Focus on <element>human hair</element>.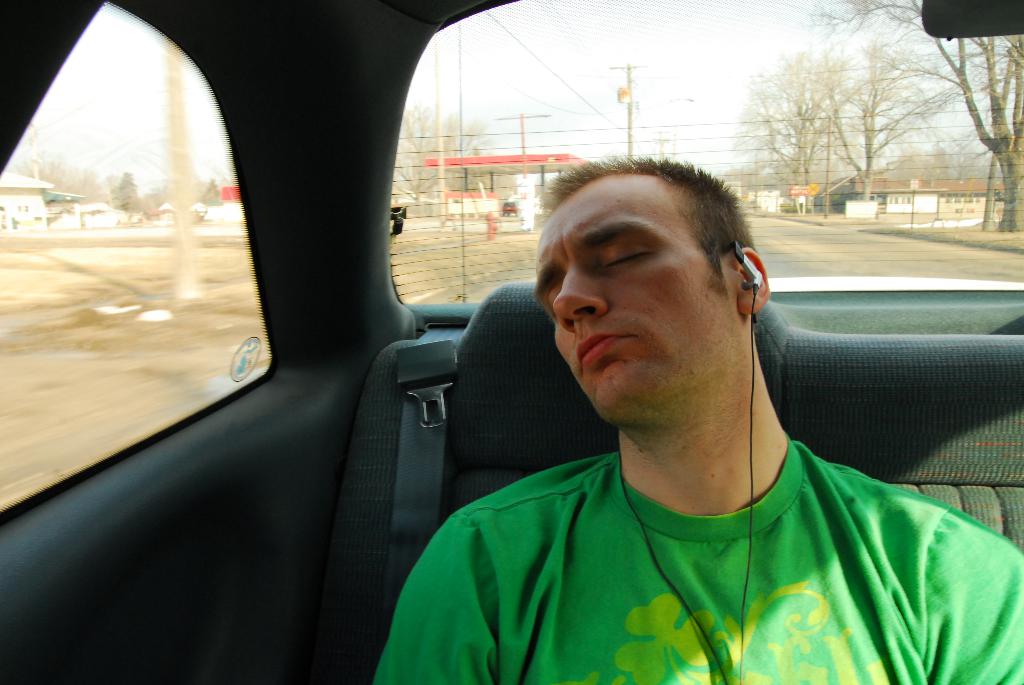
Focused at 531/150/751/293.
